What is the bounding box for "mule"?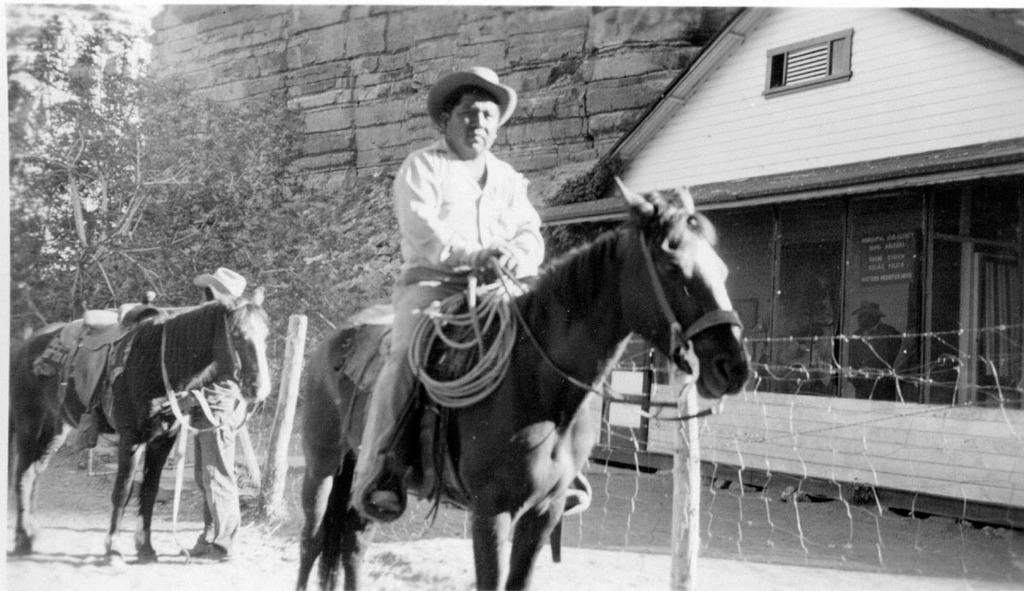
left=1, top=282, right=273, bottom=563.
